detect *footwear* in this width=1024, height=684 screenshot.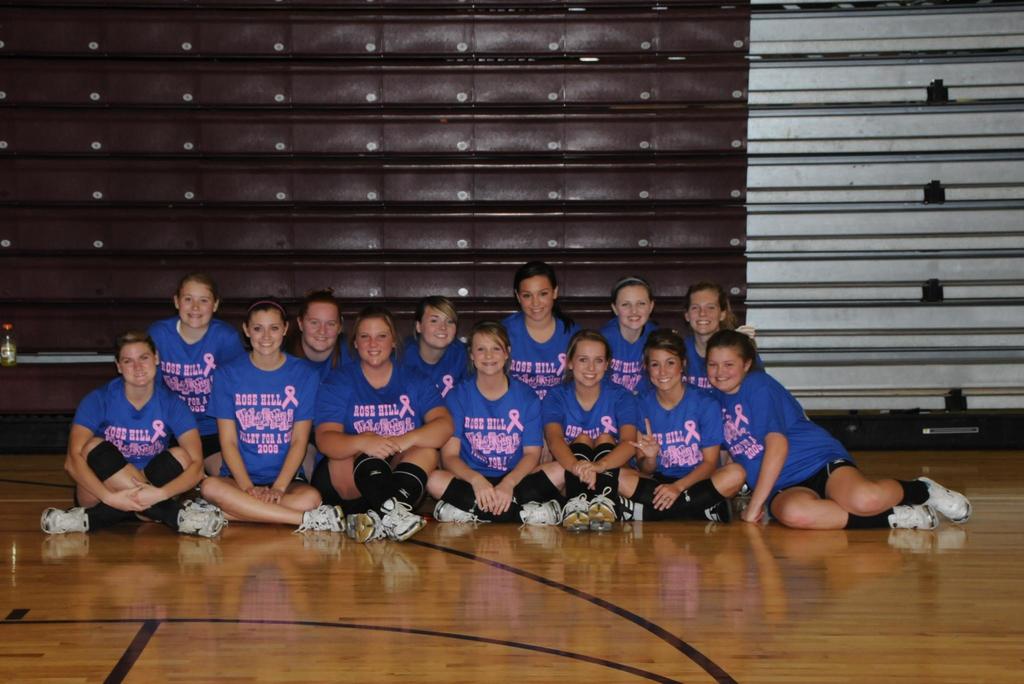
Detection: {"left": 733, "top": 497, "right": 769, "bottom": 528}.
